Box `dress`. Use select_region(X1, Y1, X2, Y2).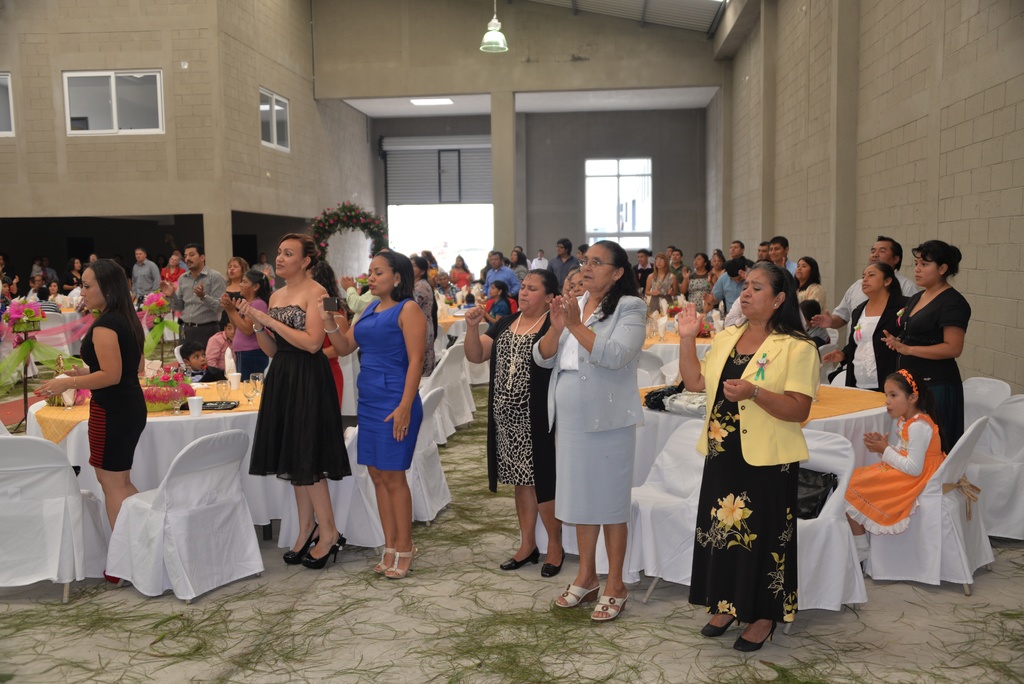
select_region(76, 305, 148, 473).
